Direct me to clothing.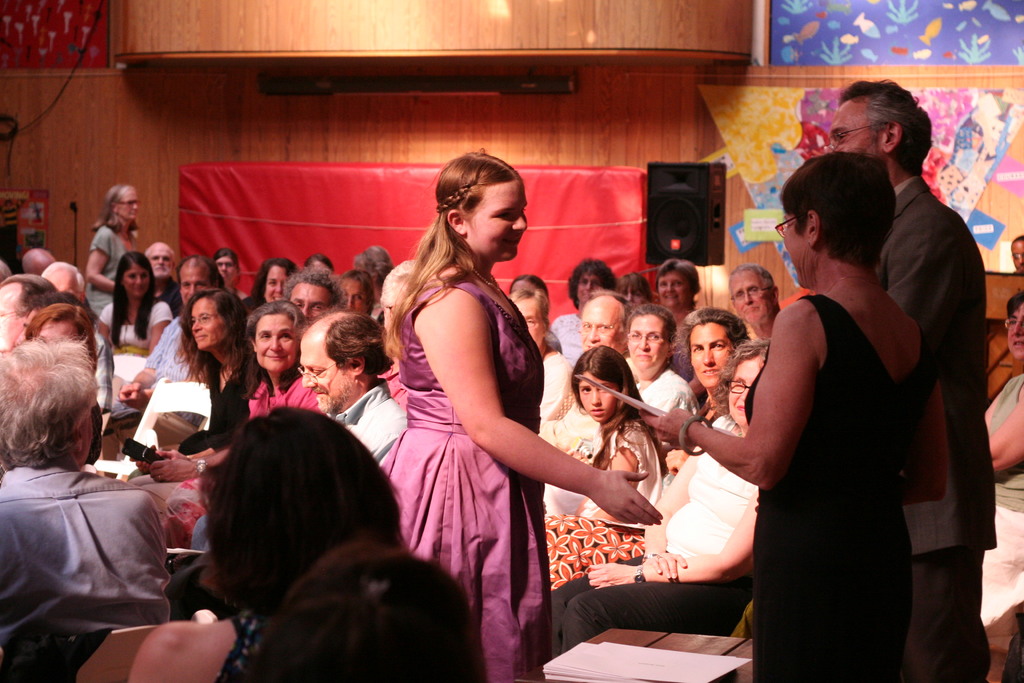
Direction: 248, 373, 324, 427.
